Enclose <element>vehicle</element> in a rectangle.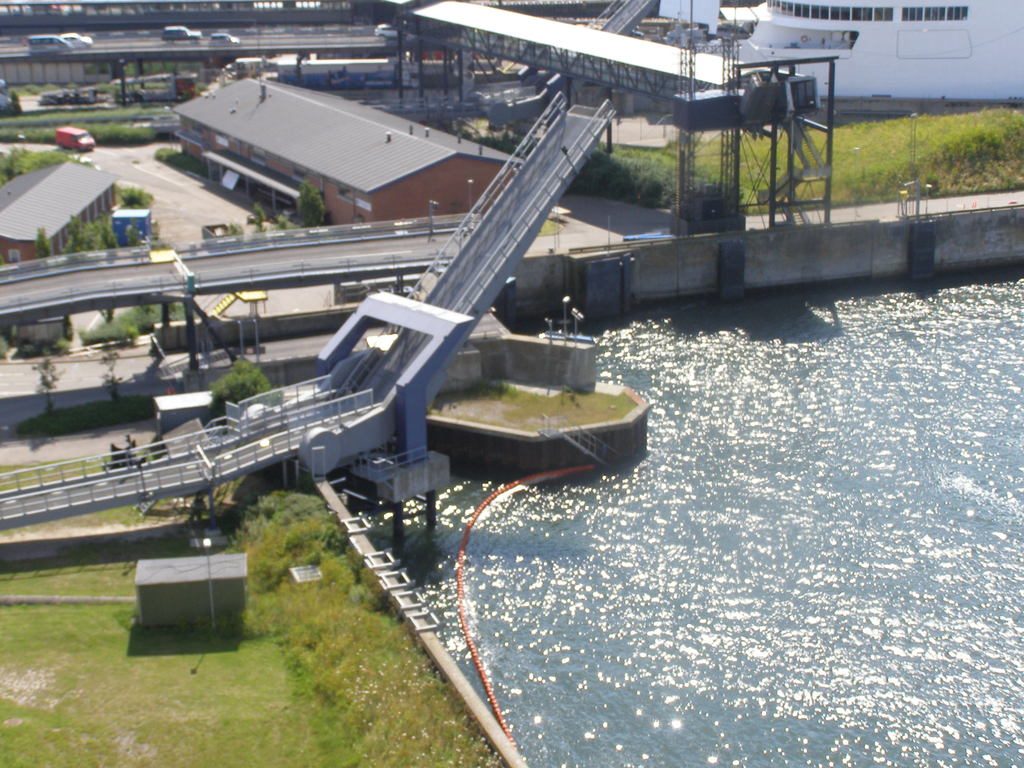
locate(212, 33, 243, 45).
